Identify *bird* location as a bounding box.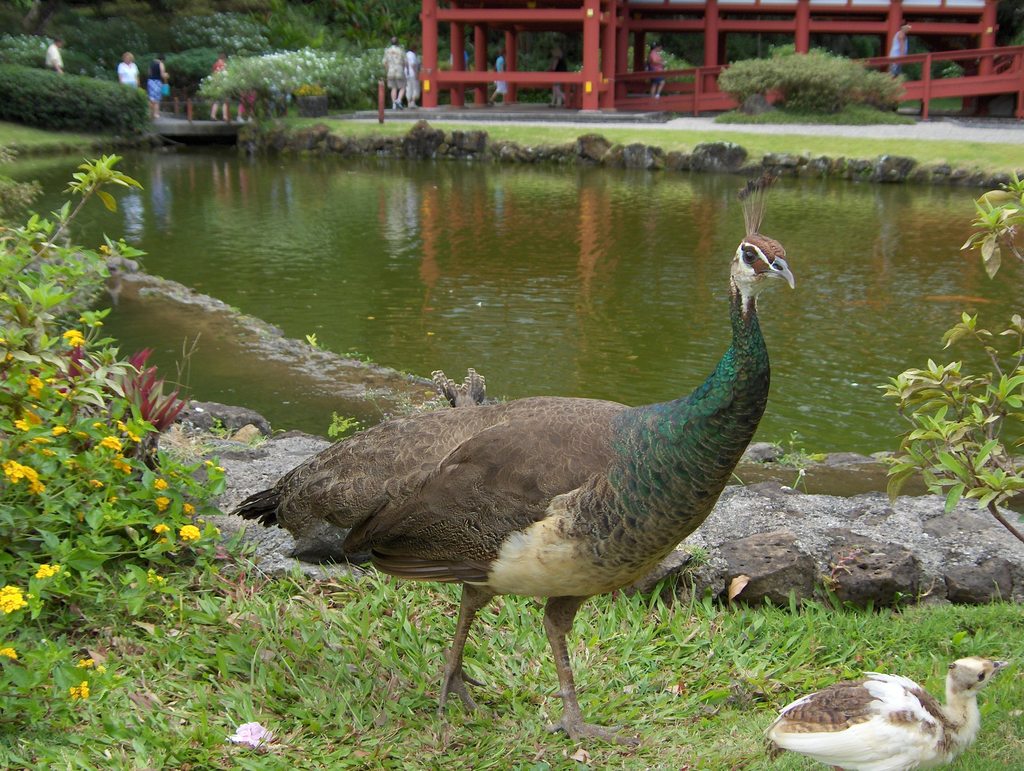
[769, 655, 1013, 770].
